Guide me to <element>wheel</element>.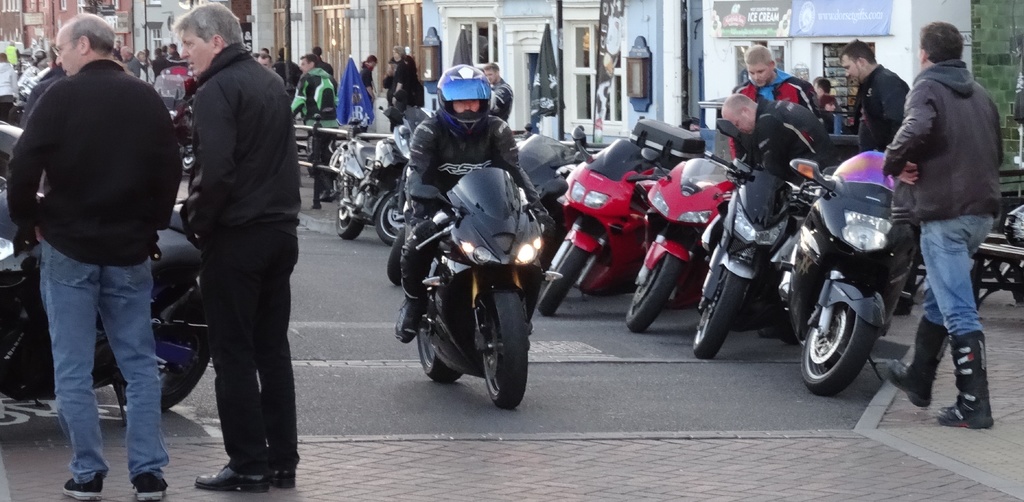
Guidance: box(334, 192, 365, 239).
